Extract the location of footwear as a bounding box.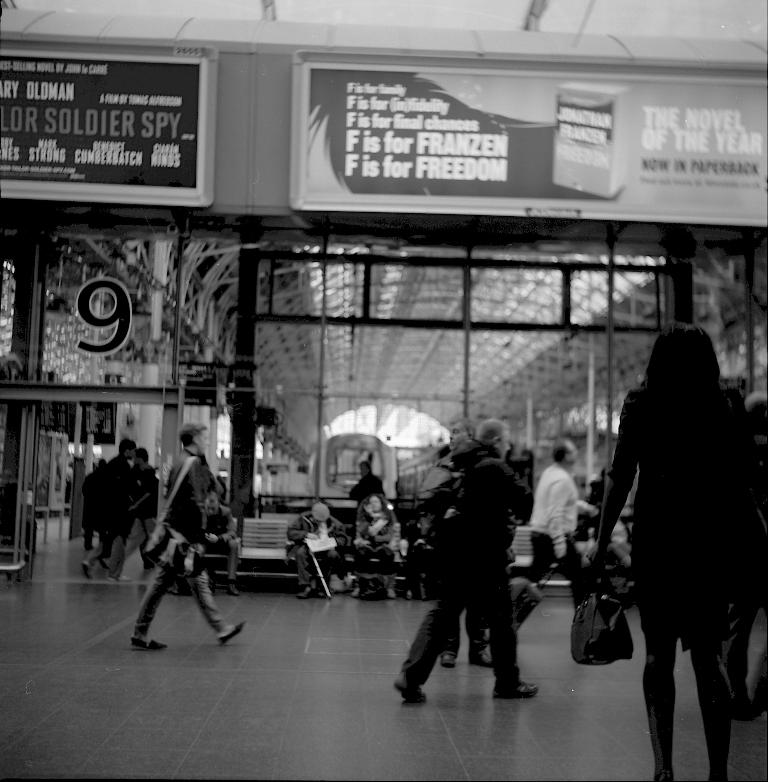
(219,617,245,644).
